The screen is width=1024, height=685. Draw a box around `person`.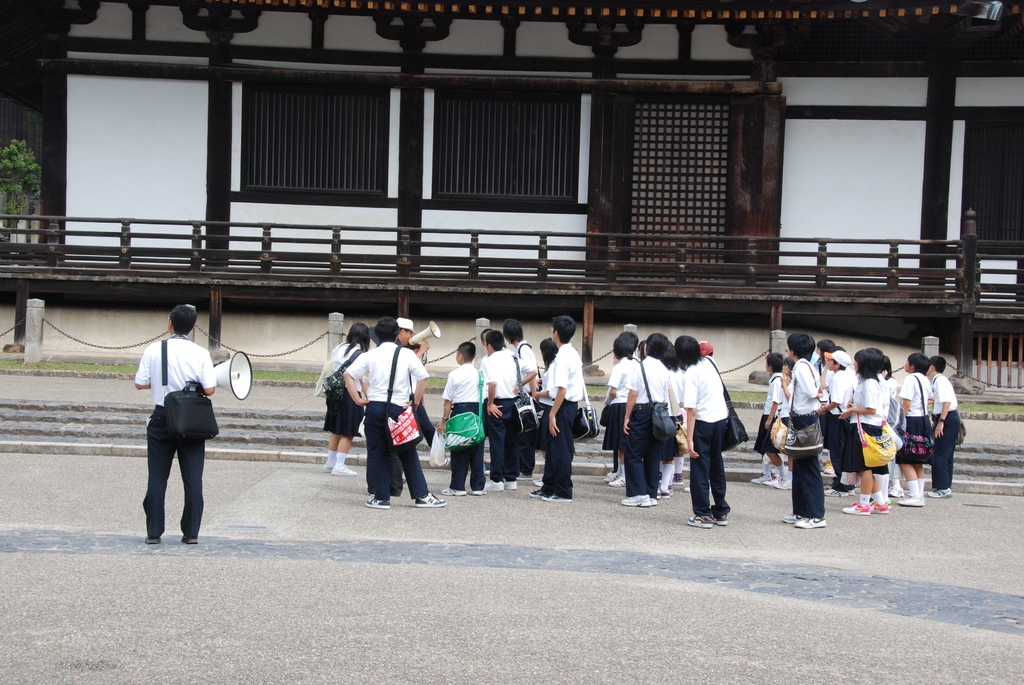
BBox(319, 324, 368, 478).
